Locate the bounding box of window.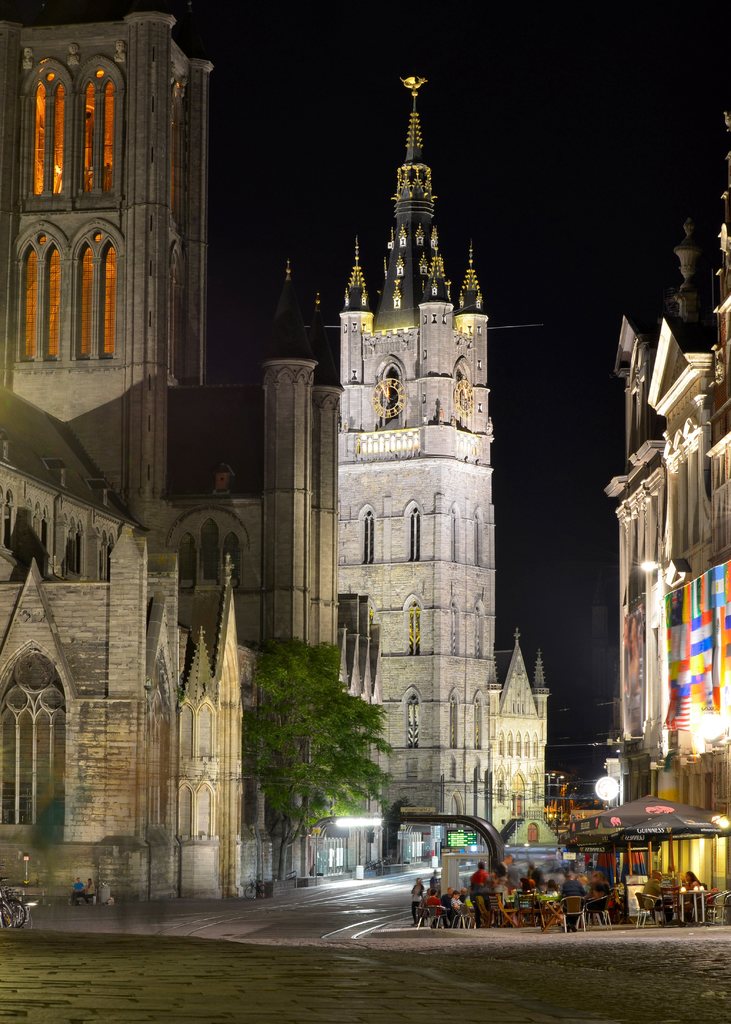
Bounding box: 197/517/220/582.
